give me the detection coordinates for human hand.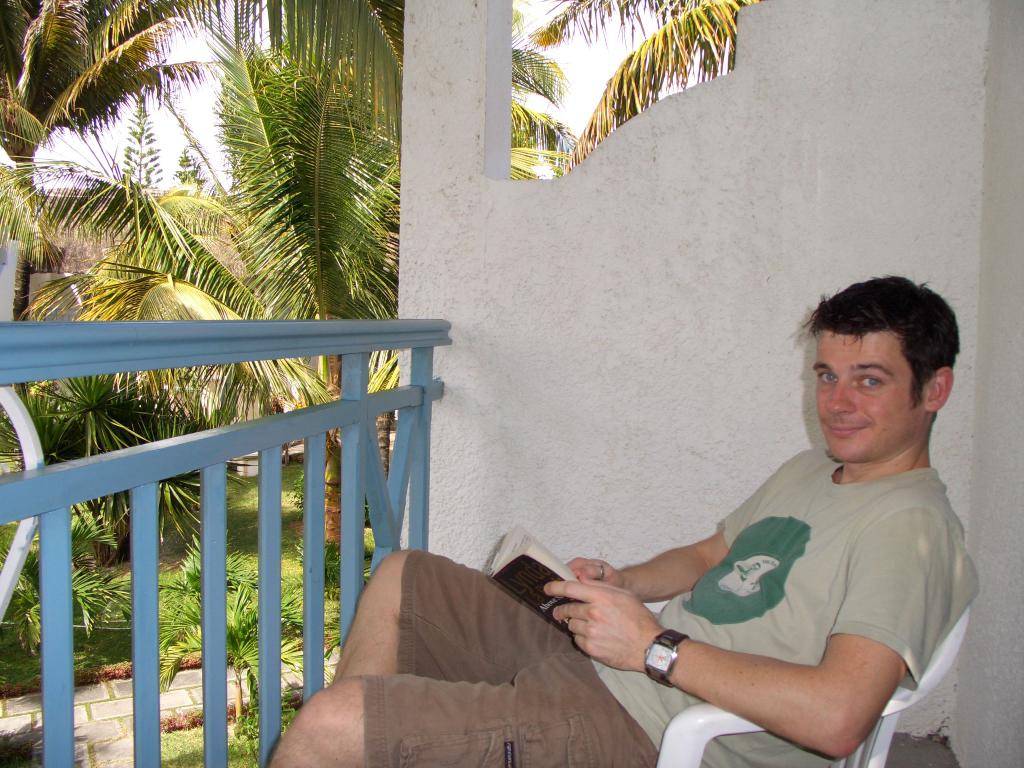
554,566,669,678.
